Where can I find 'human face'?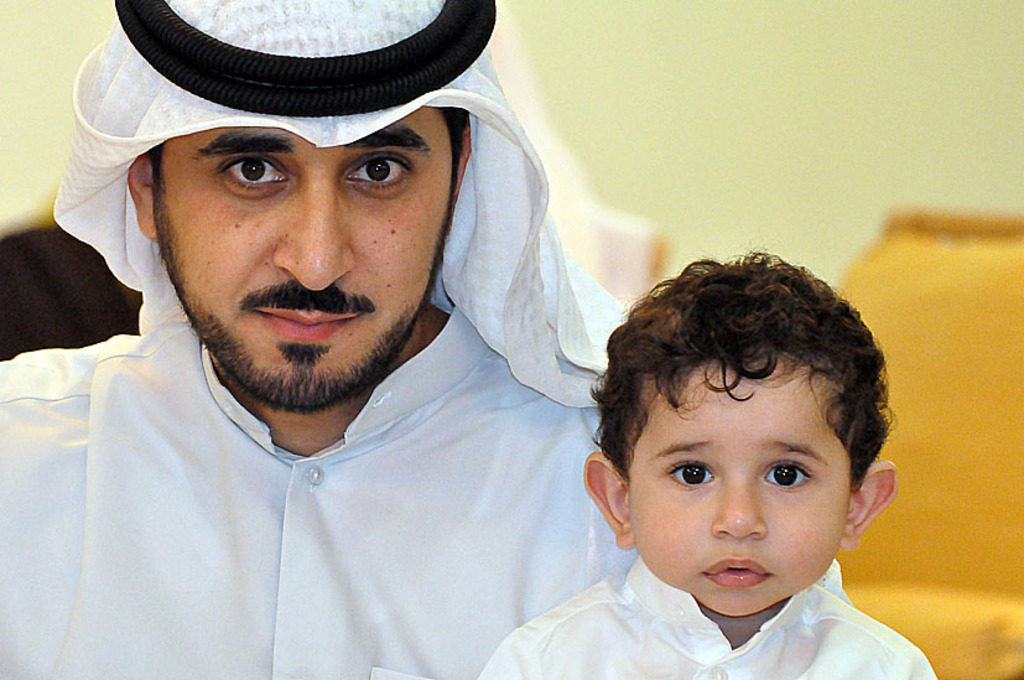
You can find it at 149, 108, 454, 405.
